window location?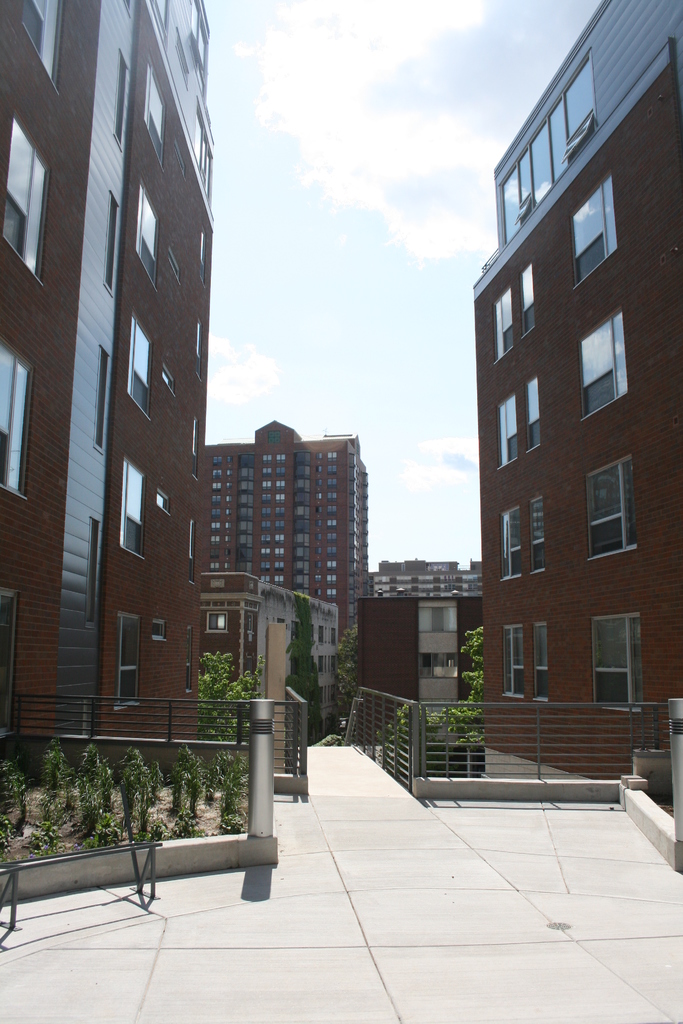
pyautogui.locateOnScreen(240, 463, 254, 479)
